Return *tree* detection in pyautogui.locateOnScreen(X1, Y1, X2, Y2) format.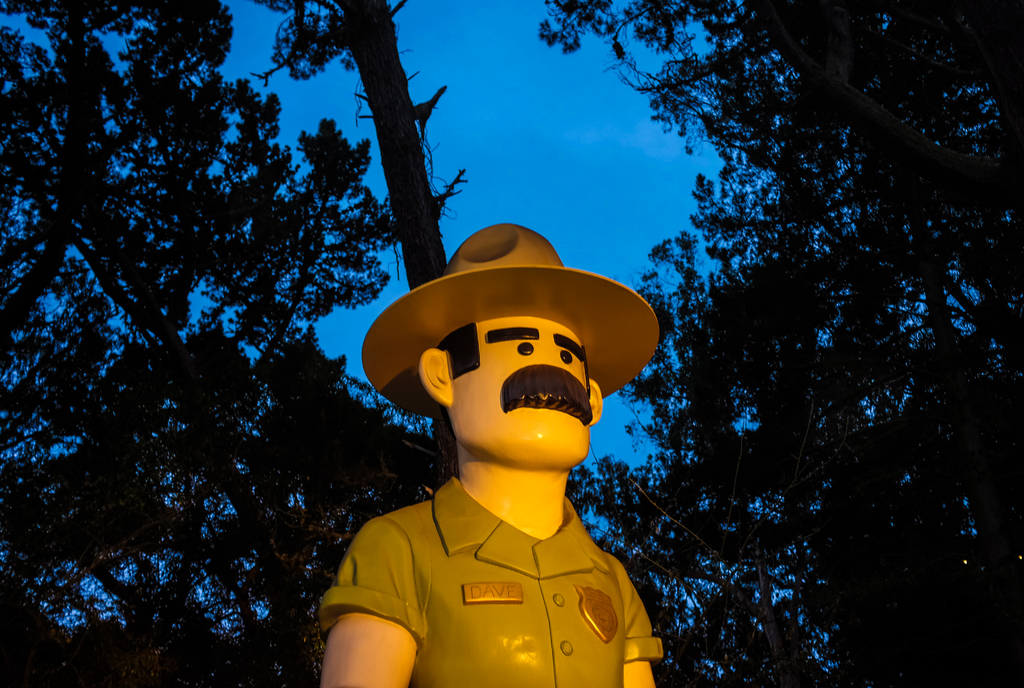
pyautogui.locateOnScreen(539, 0, 1023, 687).
